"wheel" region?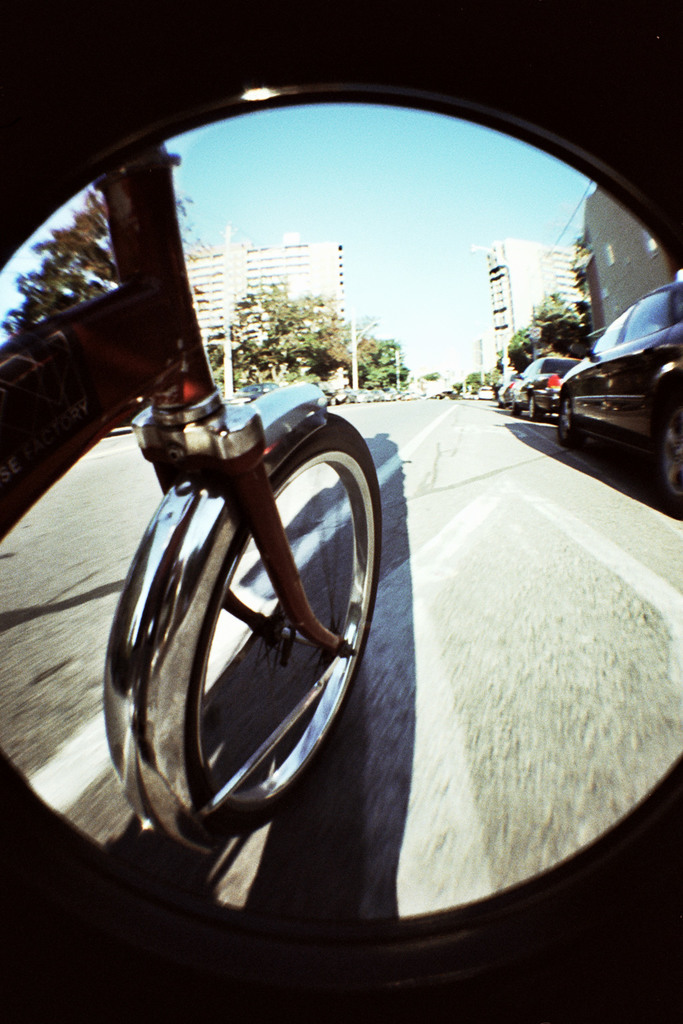
l=529, t=394, r=544, b=422
